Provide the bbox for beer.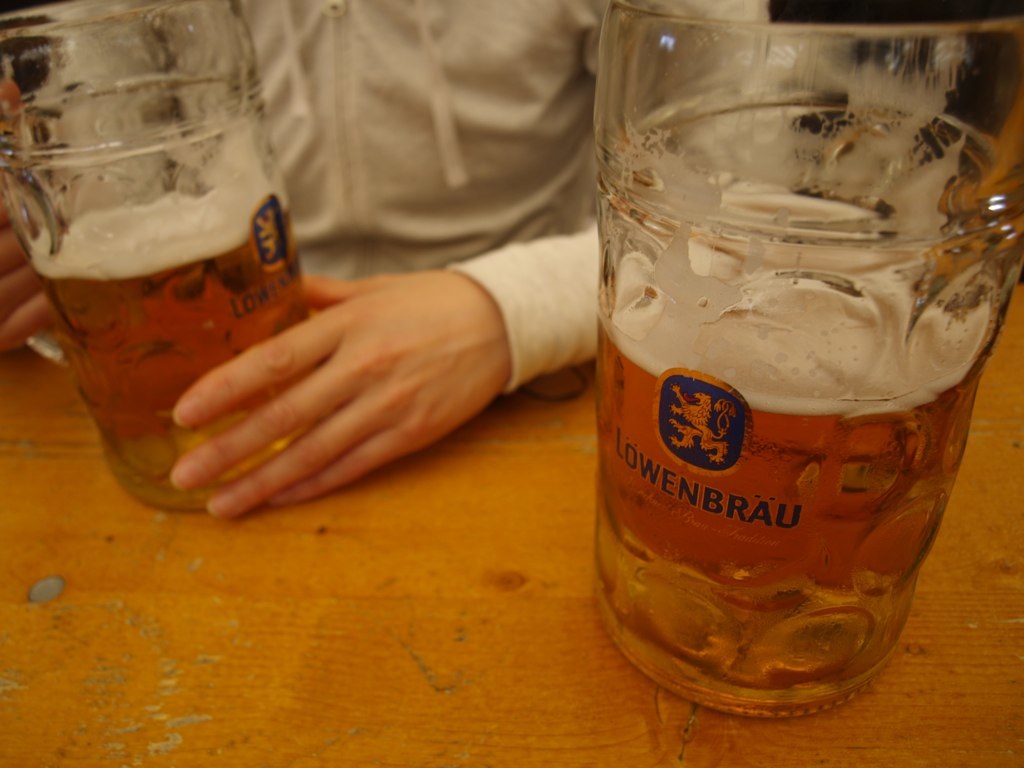
x1=1 y1=0 x2=324 y2=510.
